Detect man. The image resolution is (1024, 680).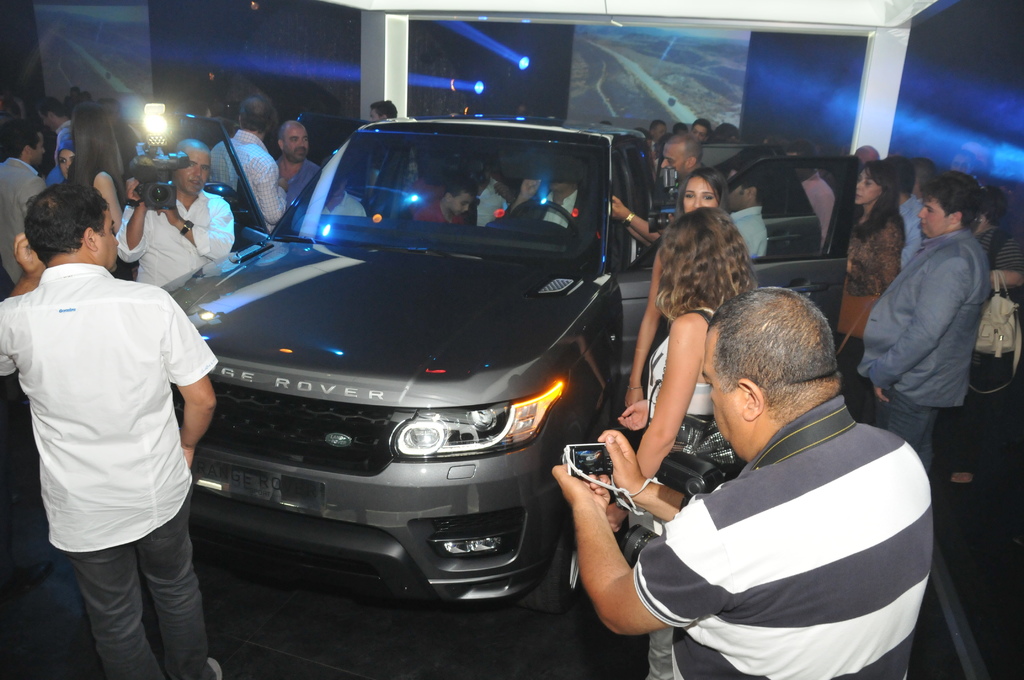
l=0, t=181, r=223, b=679.
